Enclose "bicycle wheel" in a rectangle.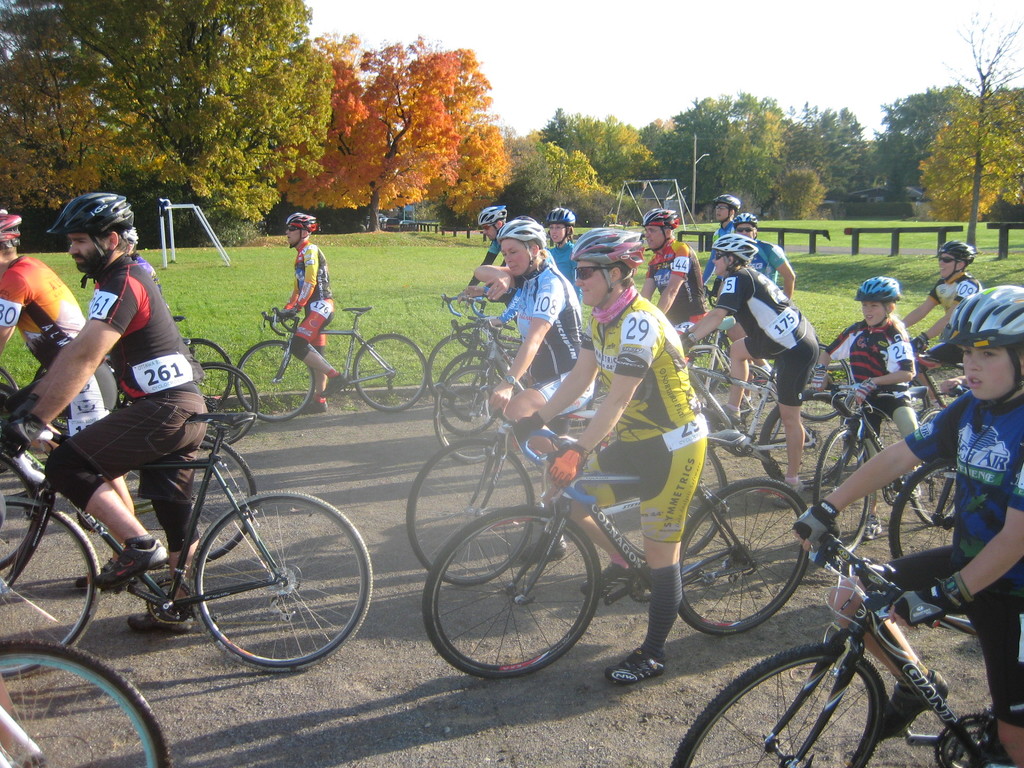
<box>350,333,427,413</box>.
